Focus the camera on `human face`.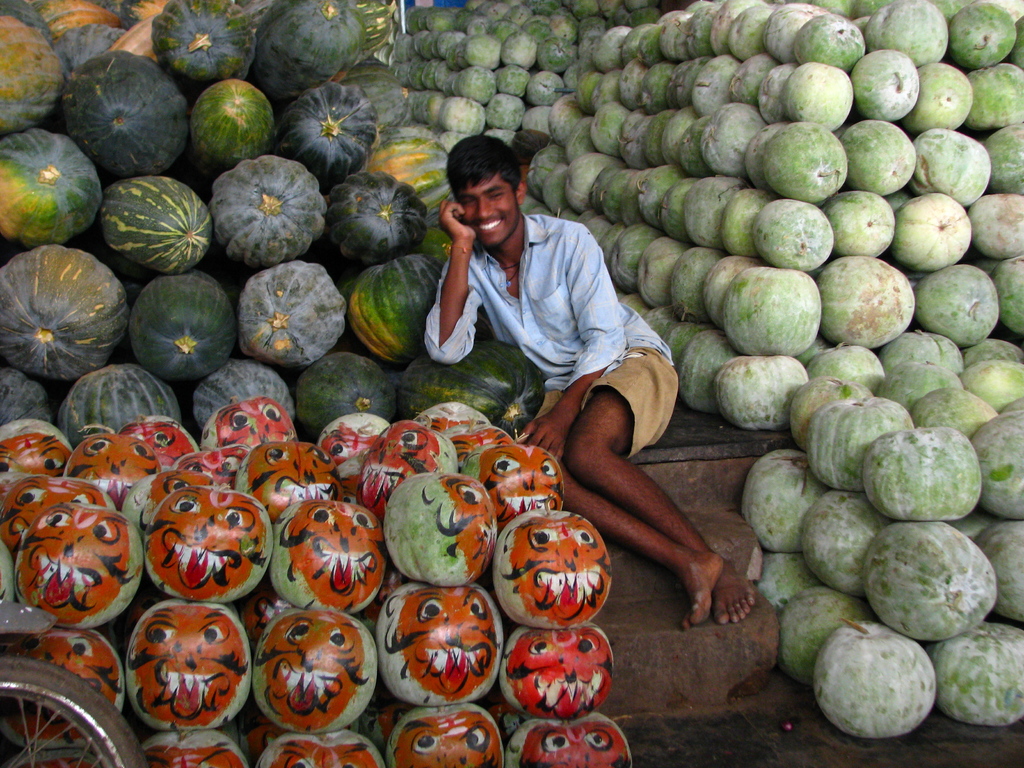
Focus region: BBox(463, 175, 518, 245).
